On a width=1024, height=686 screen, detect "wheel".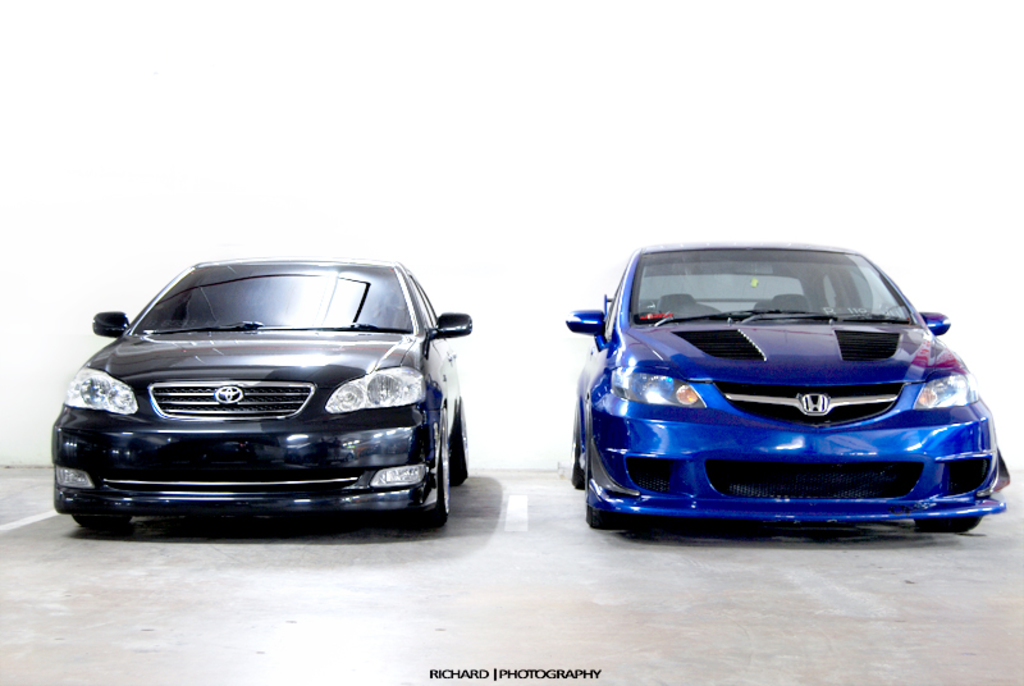
BBox(69, 509, 131, 532).
